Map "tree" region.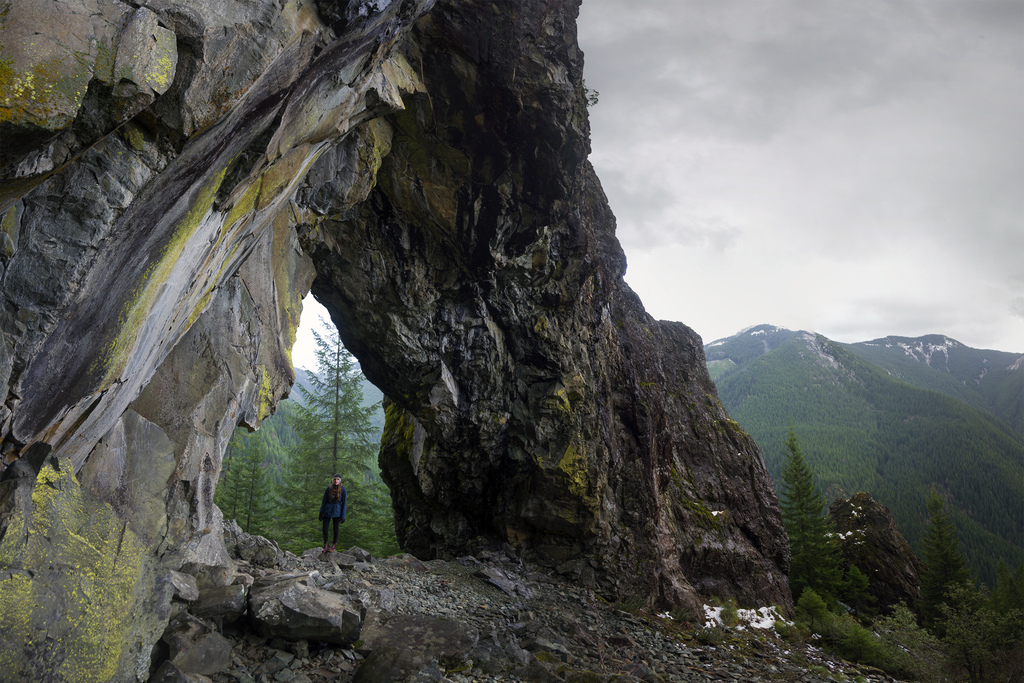
Mapped to bbox=(917, 483, 980, 638).
